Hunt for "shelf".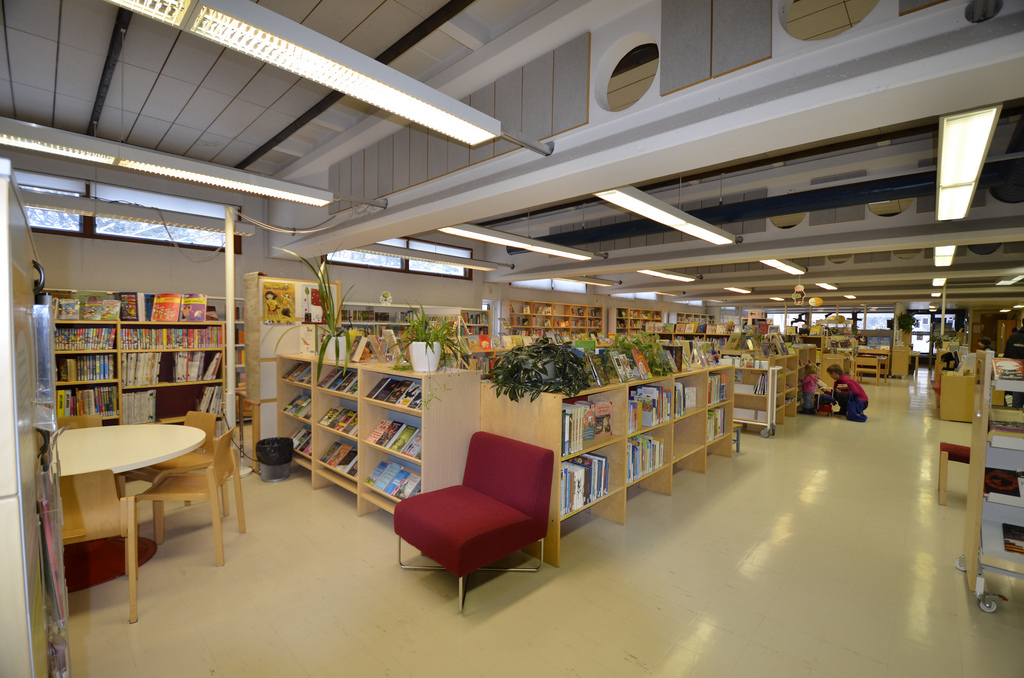
Hunted down at {"x1": 620, "y1": 420, "x2": 675, "y2": 486}.
